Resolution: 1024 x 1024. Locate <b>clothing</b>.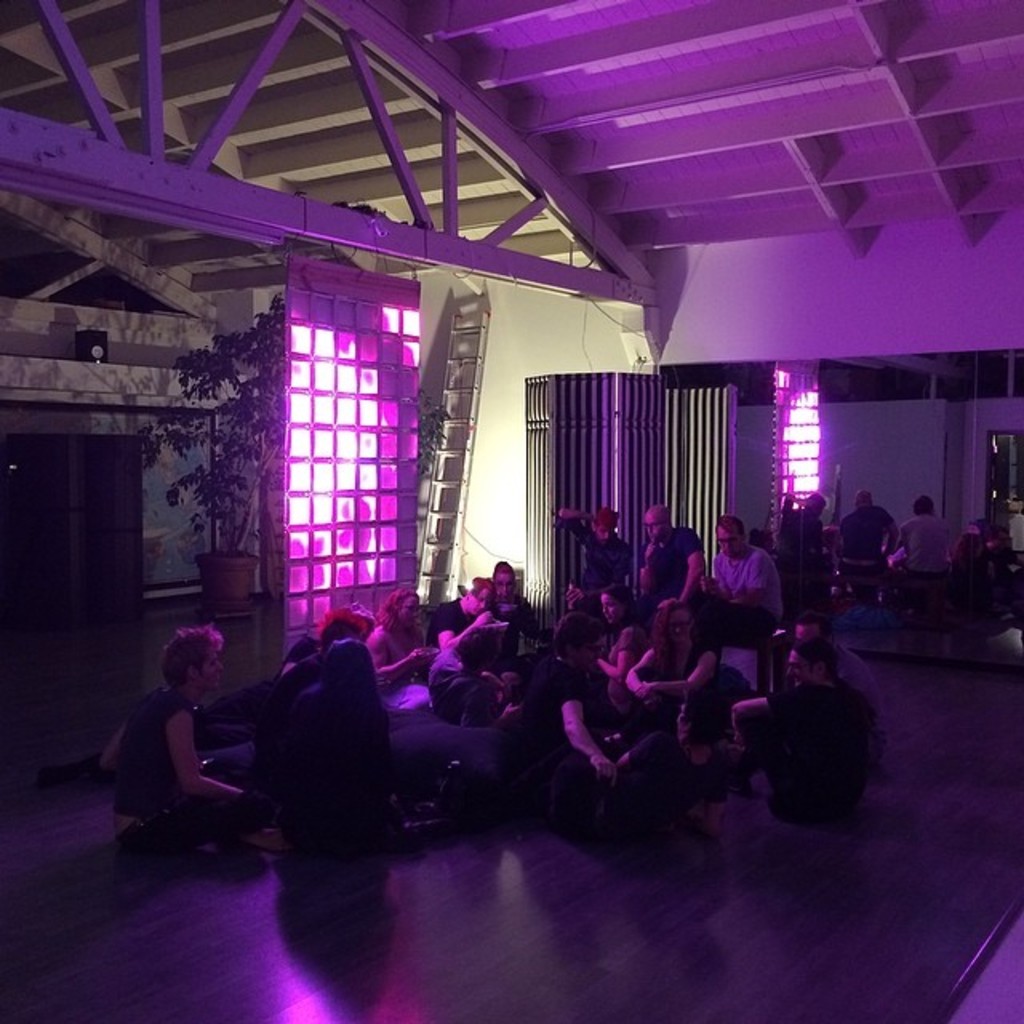
<region>899, 512, 942, 578</region>.
